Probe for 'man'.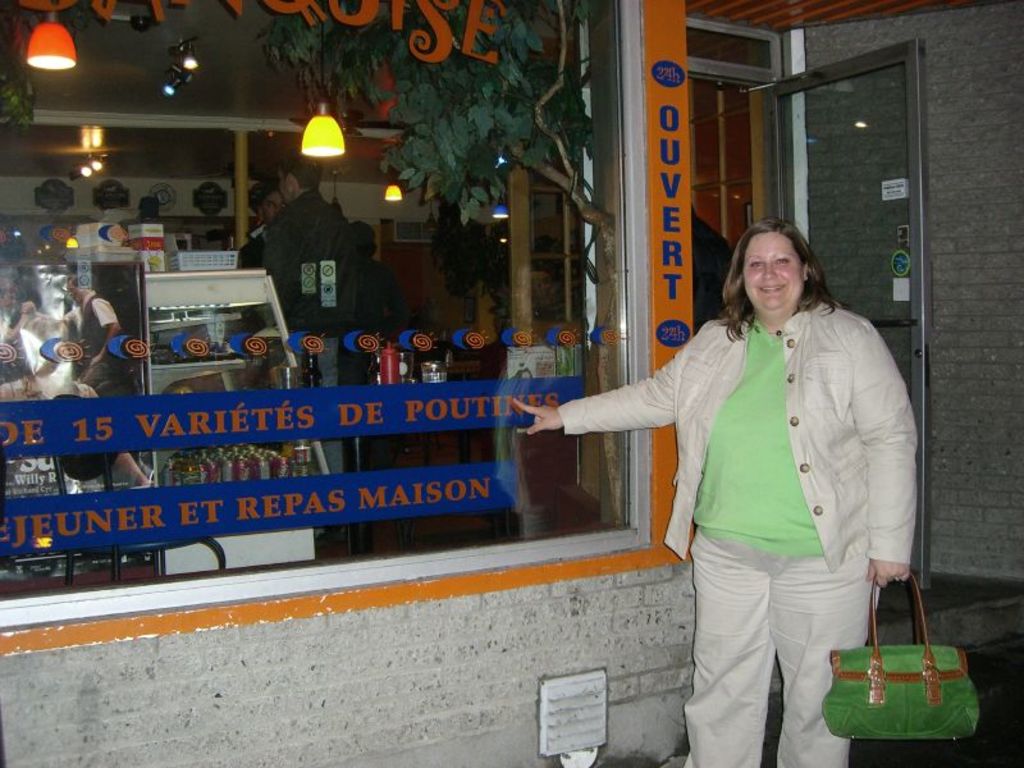
Probe result: rect(238, 166, 366, 307).
